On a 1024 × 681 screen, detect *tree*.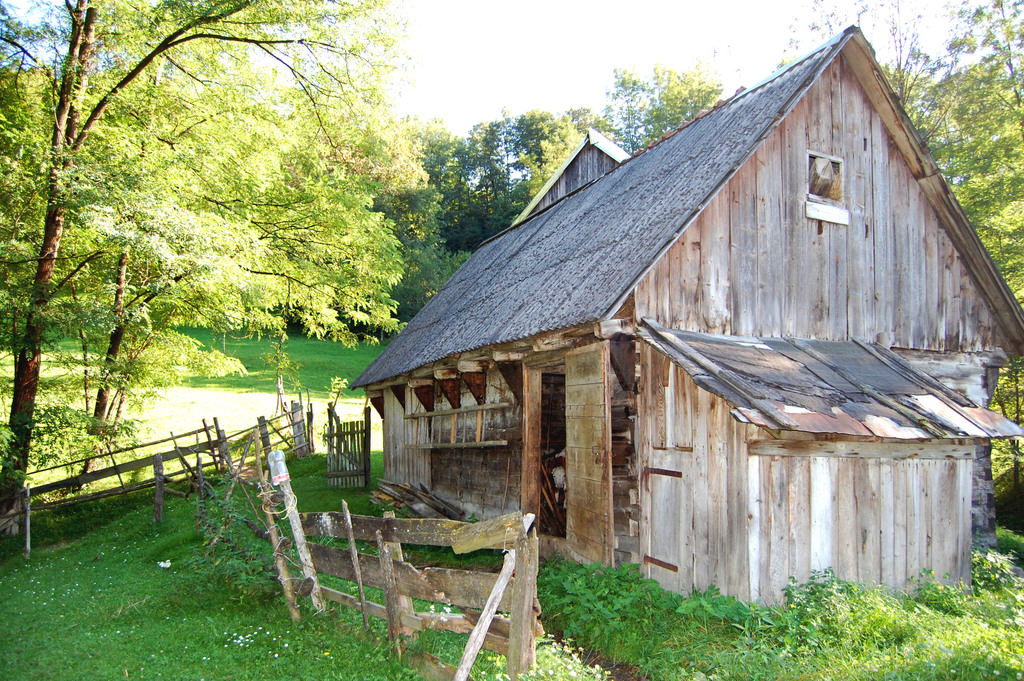
(765, 0, 1023, 536).
